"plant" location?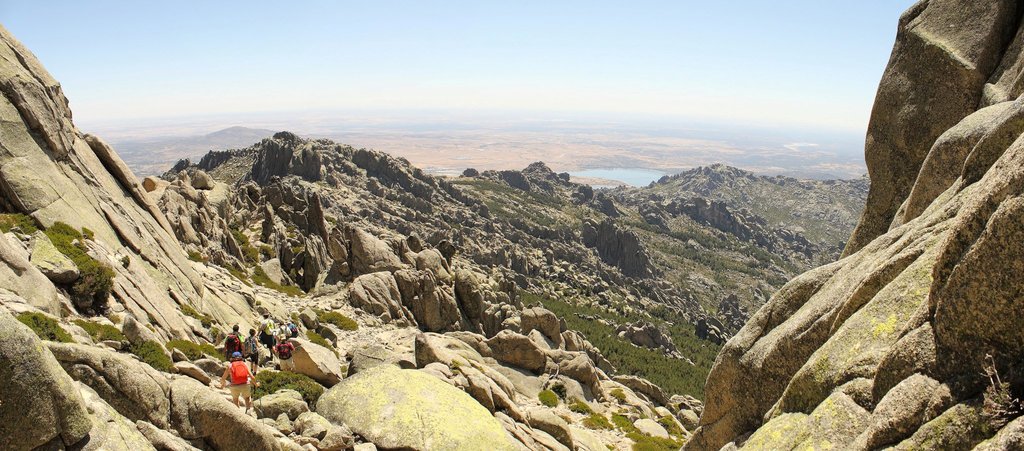
<region>0, 198, 50, 243</region>
